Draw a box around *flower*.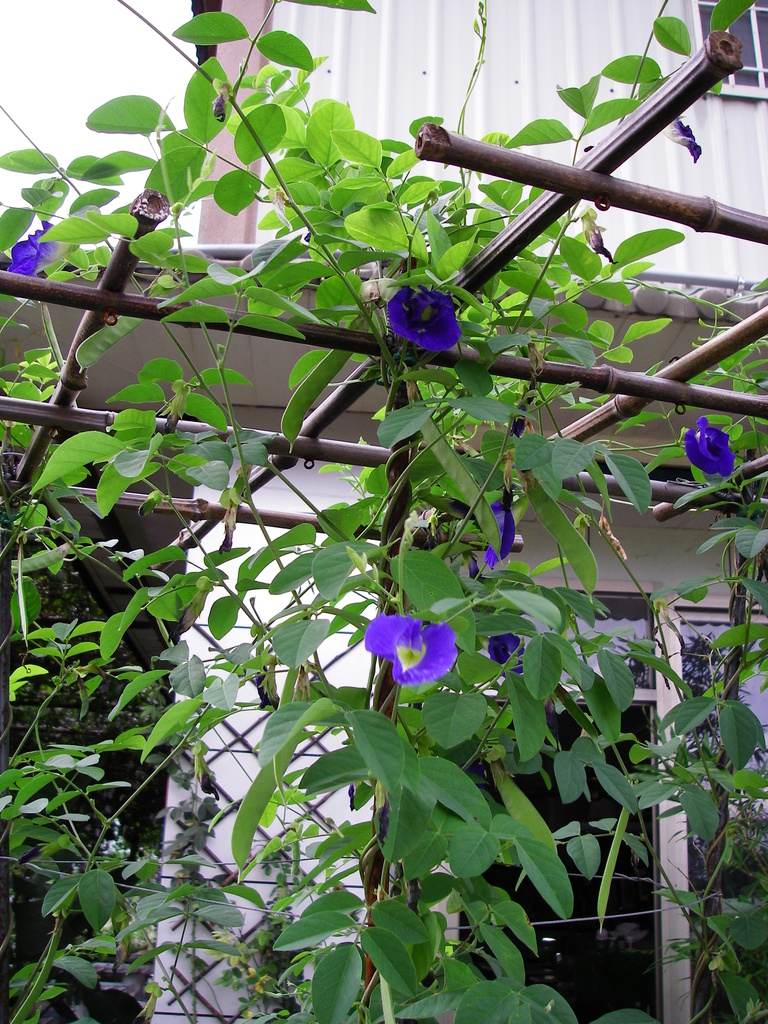
(388,278,466,356).
